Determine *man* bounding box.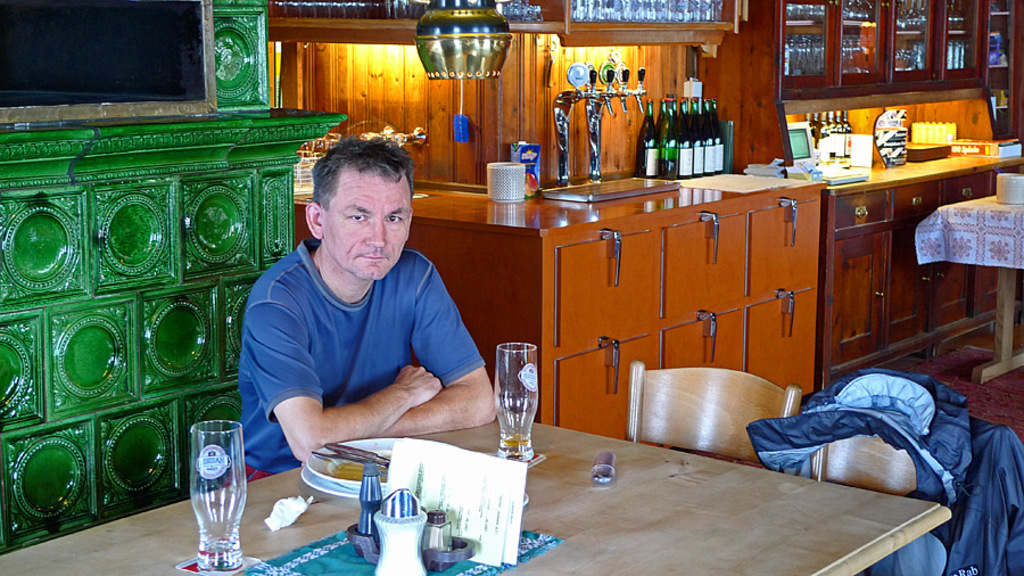
Determined: 218, 137, 499, 489.
